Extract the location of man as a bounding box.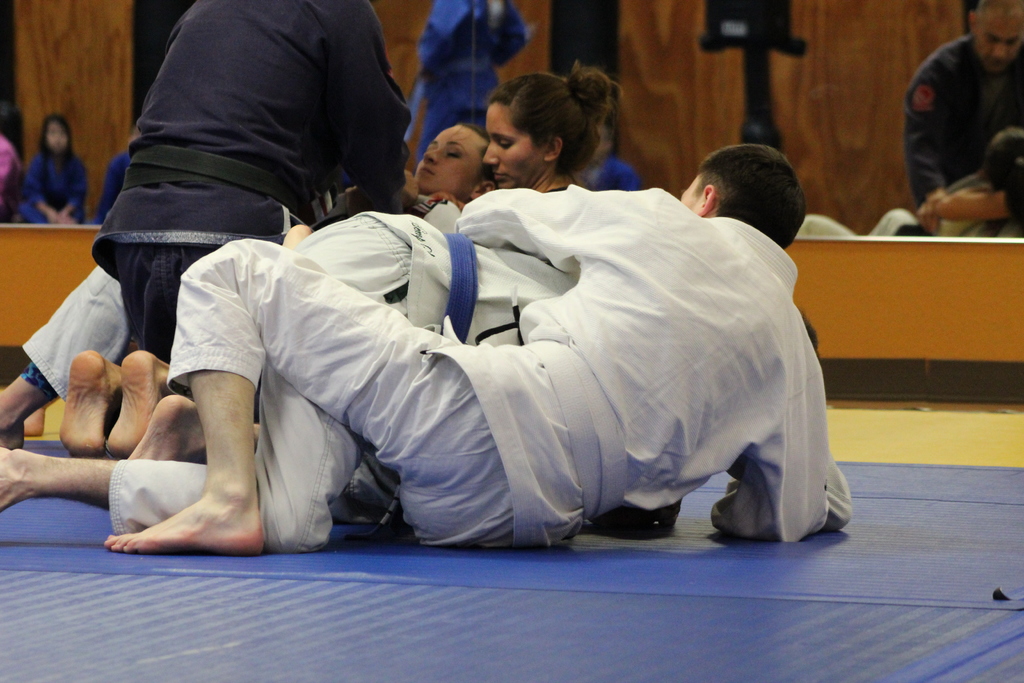
[900,0,1023,217].
